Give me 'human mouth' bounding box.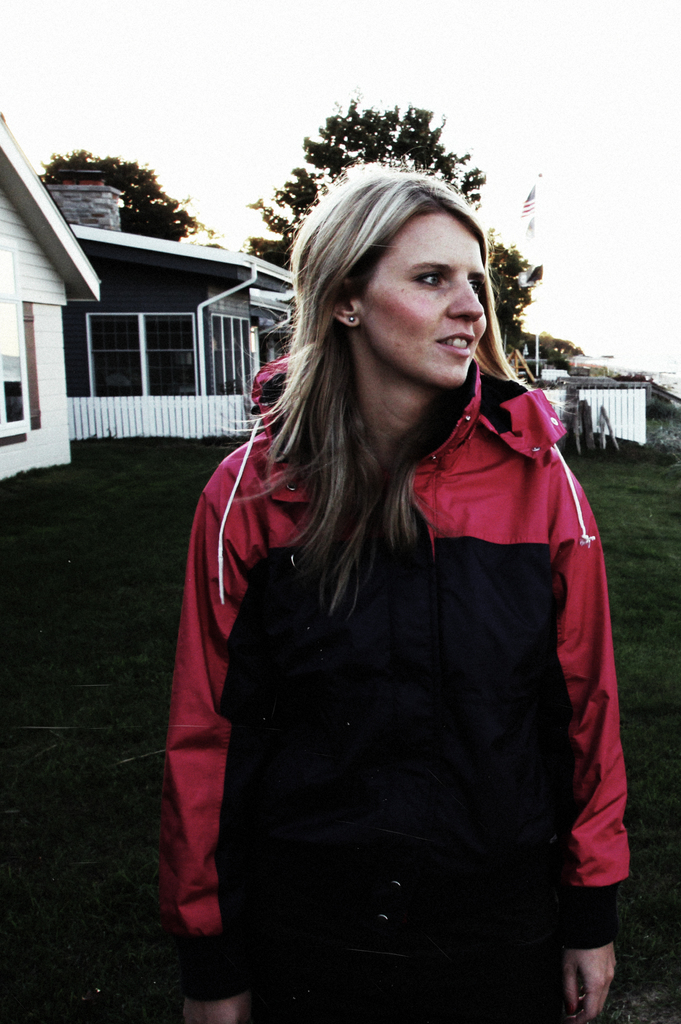
(433,328,473,356).
